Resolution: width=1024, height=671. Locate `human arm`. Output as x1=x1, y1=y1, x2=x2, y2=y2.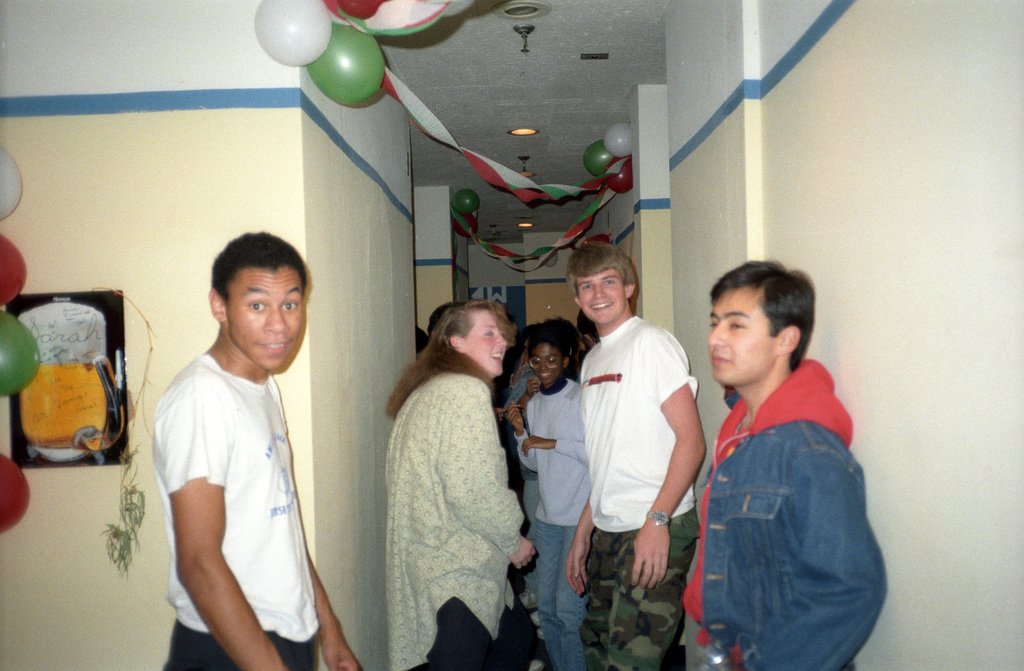
x1=172, y1=402, x2=276, y2=670.
